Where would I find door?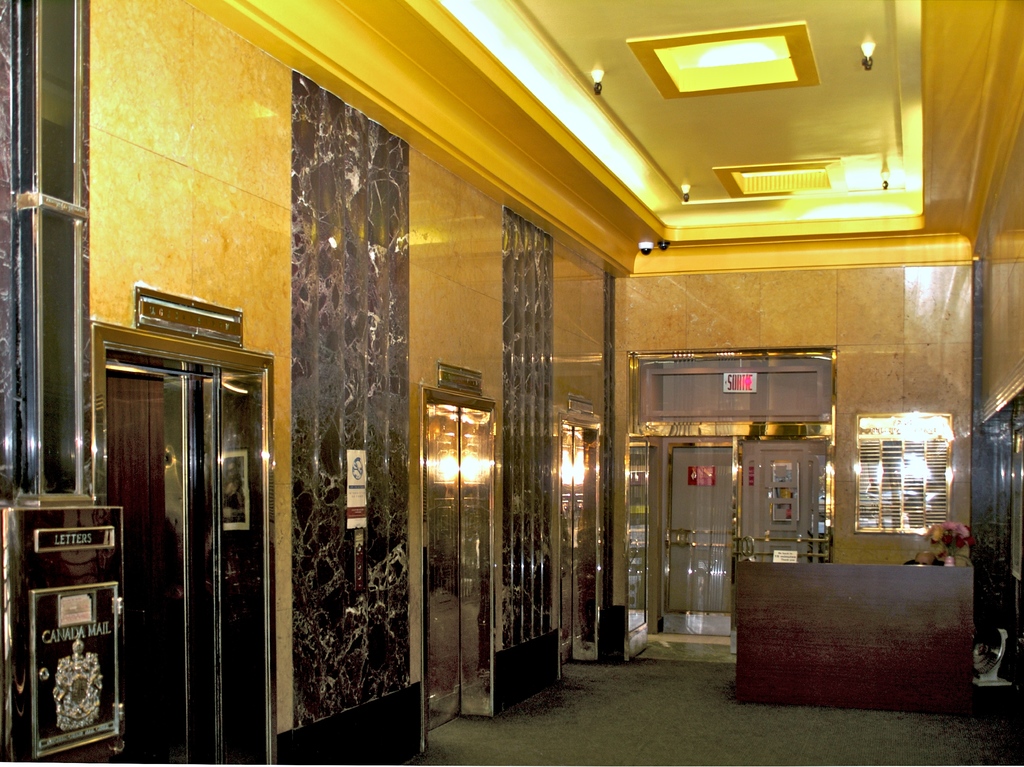
At <box>110,374,223,760</box>.
